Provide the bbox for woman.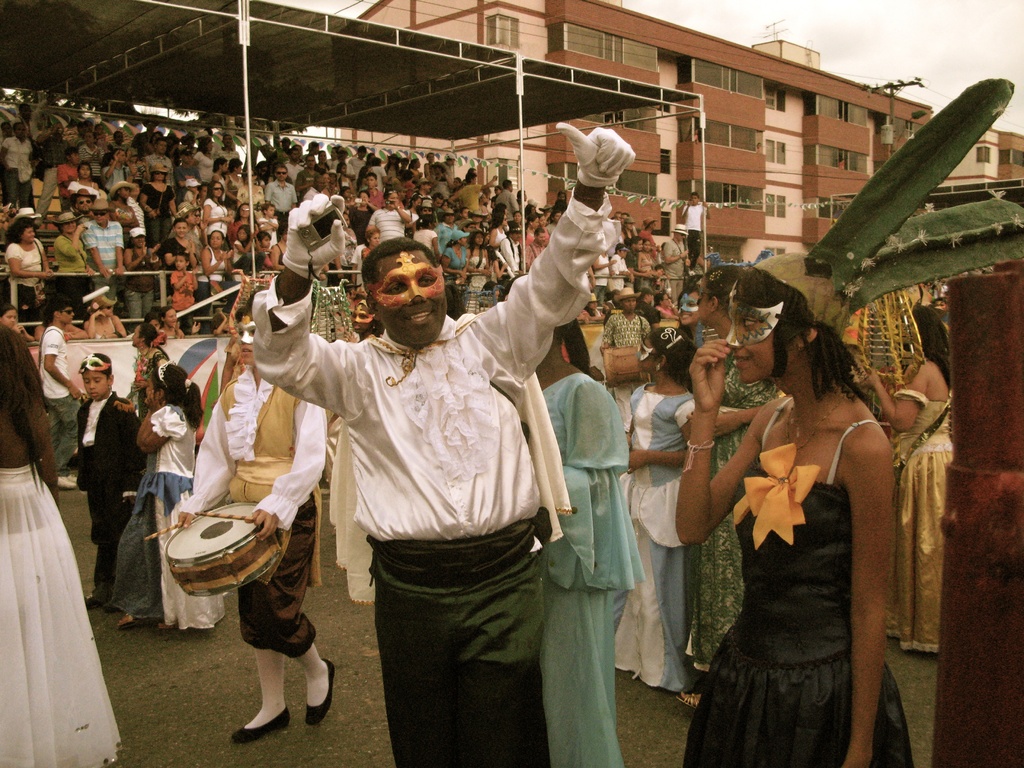
<bbox>157, 303, 203, 339</bbox>.
